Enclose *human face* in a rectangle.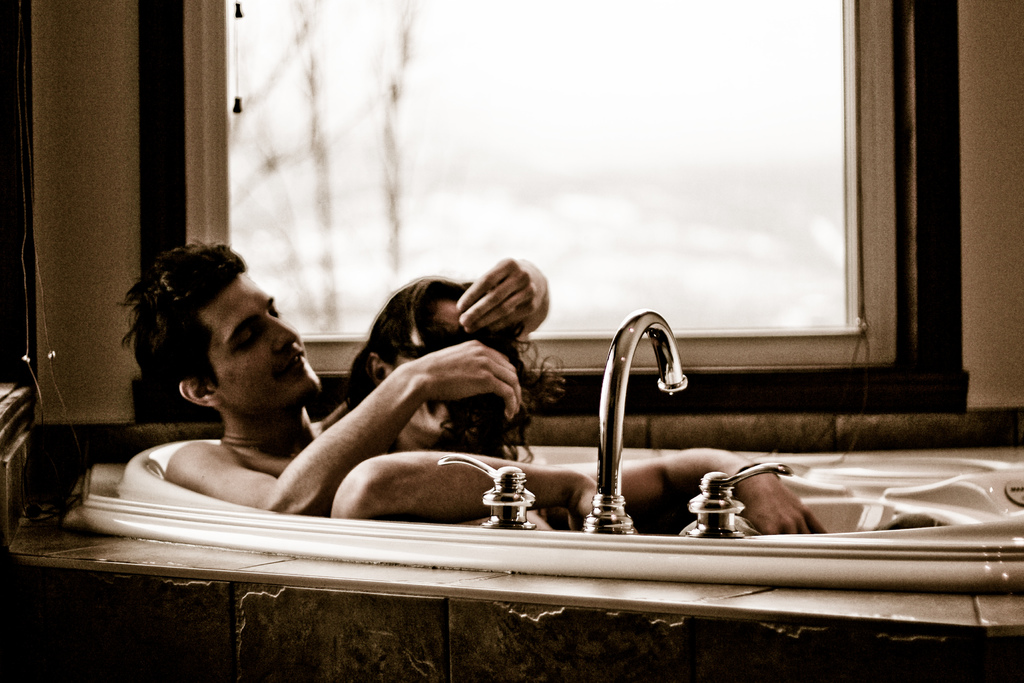
388/295/515/436.
